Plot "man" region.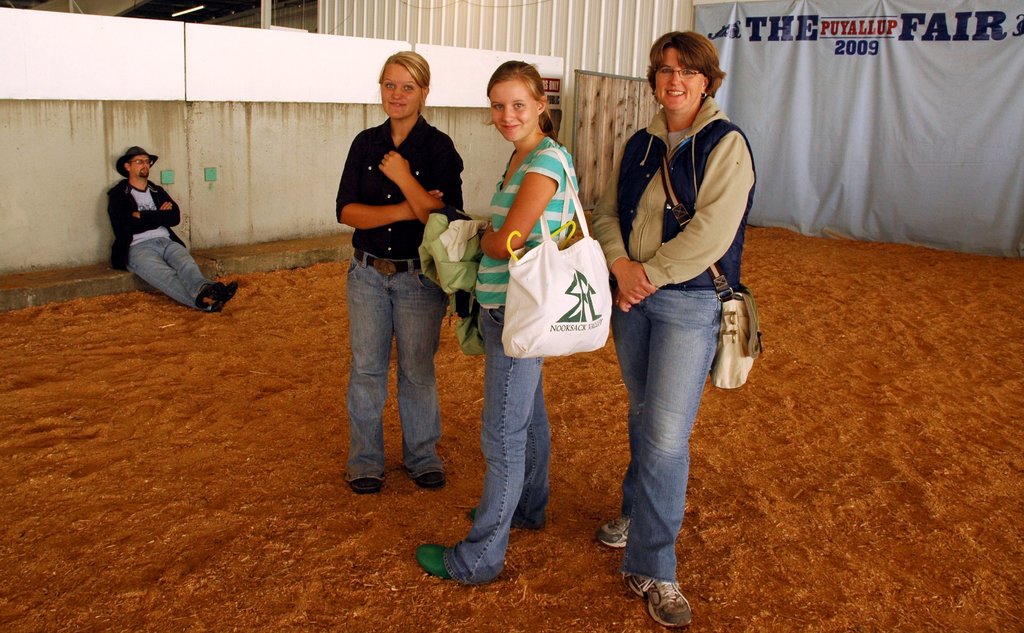
Plotted at {"x1": 103, "y1": 145, "x2": 242, "y2": 315}.
